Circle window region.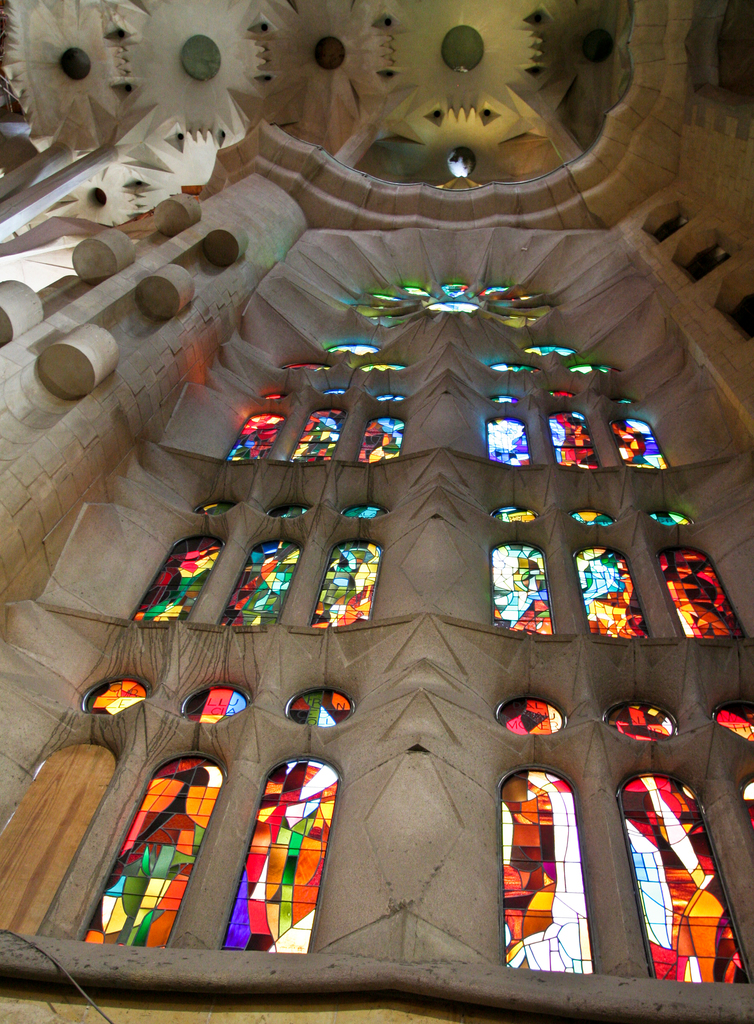
Region: 489/684/753/975.
